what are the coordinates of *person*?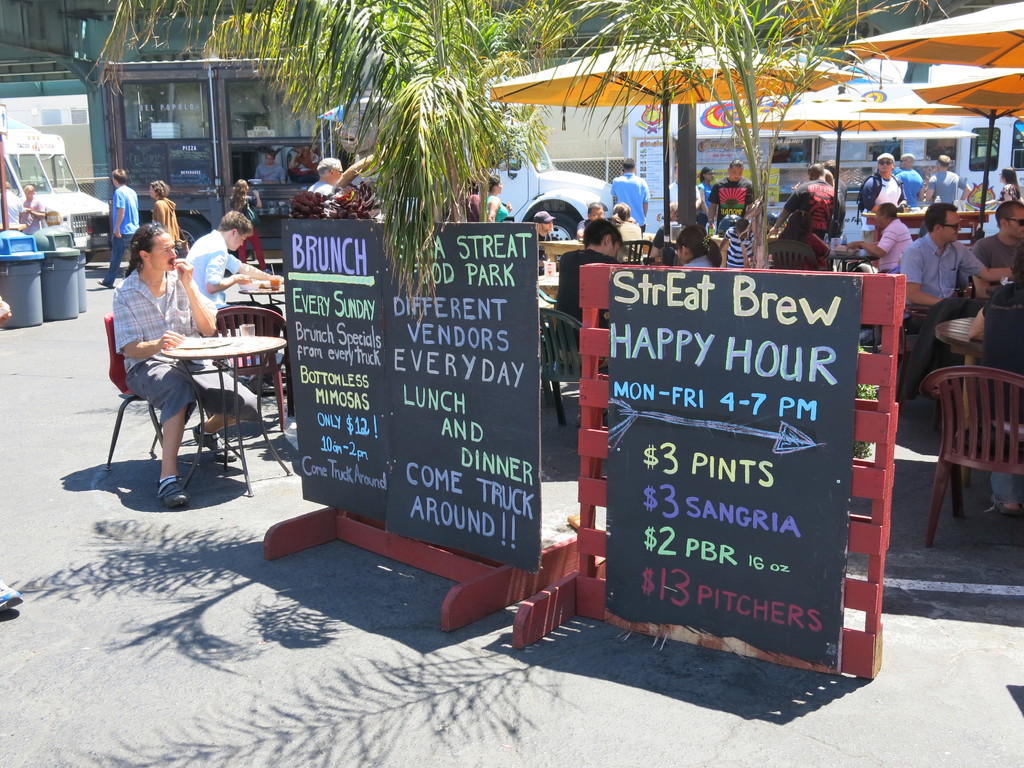
crop(611, 161, 652, 228).
